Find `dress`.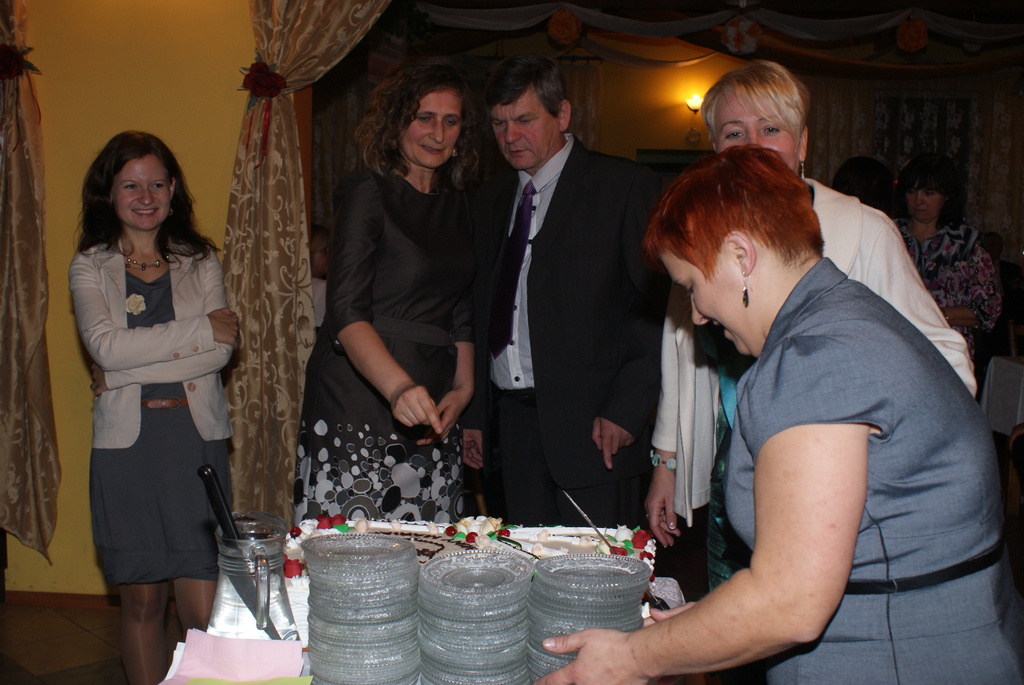
bbox=(292, 166, 483, 543).
